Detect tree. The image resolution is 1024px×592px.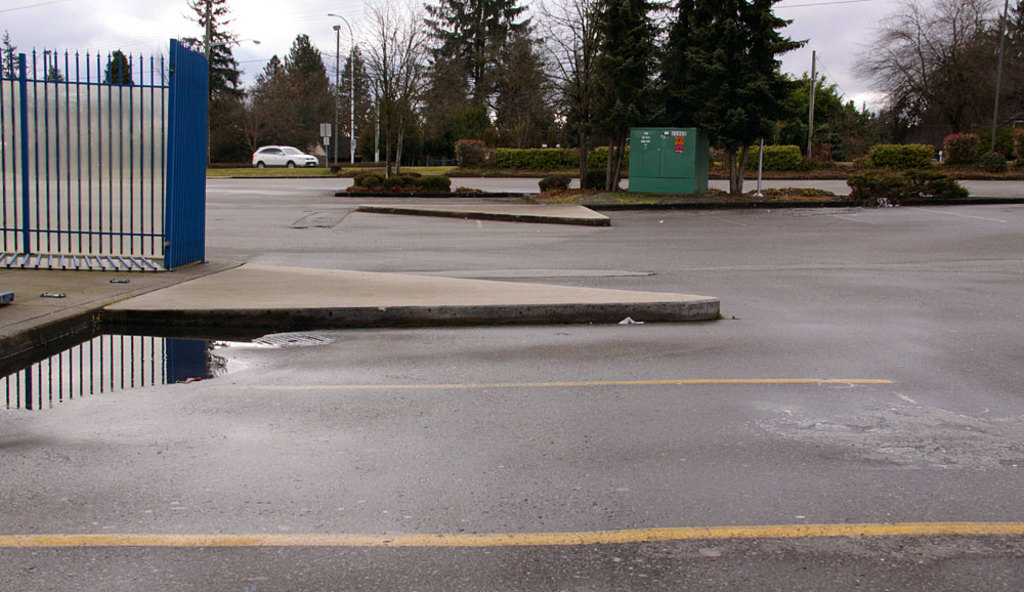
x1=518 y1=2 x2=603 y2=162.
